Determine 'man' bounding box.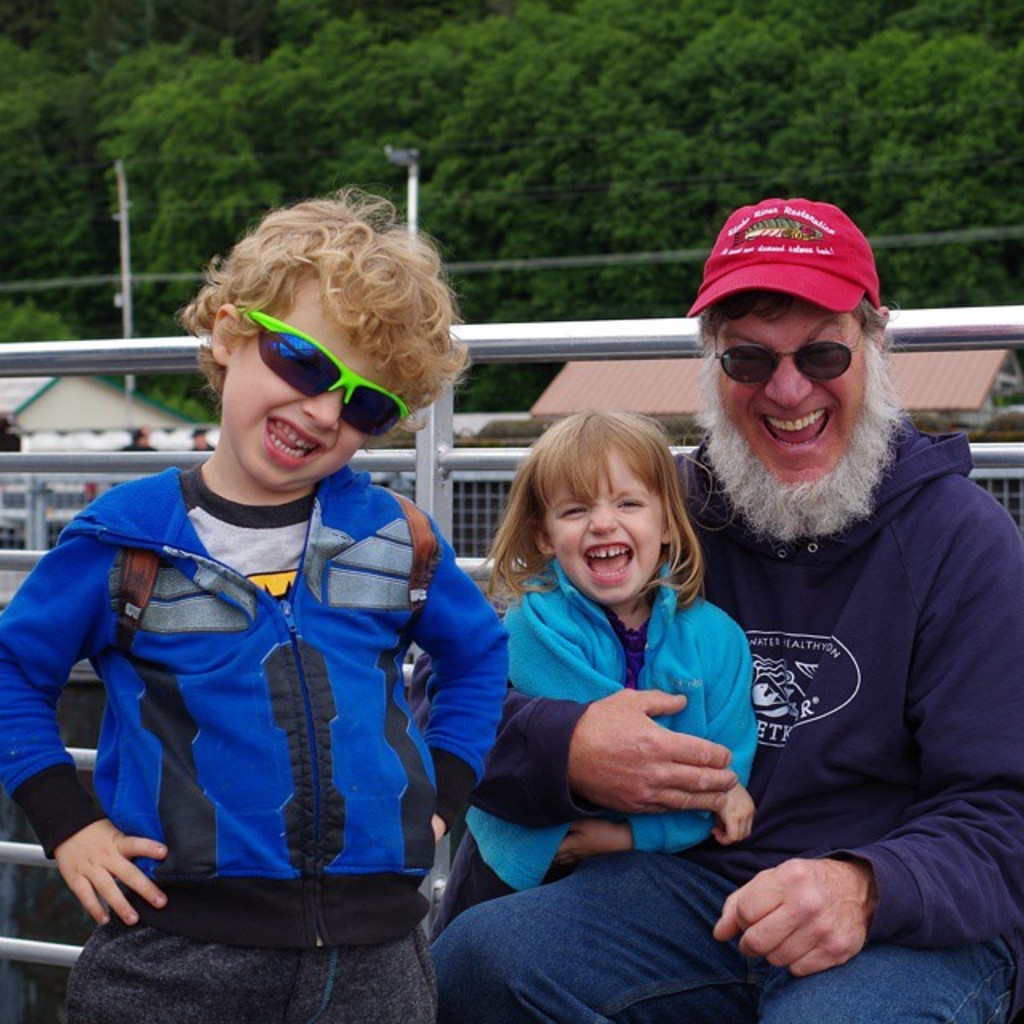
Determined: BBox(419, 200, 1022, 1022).
